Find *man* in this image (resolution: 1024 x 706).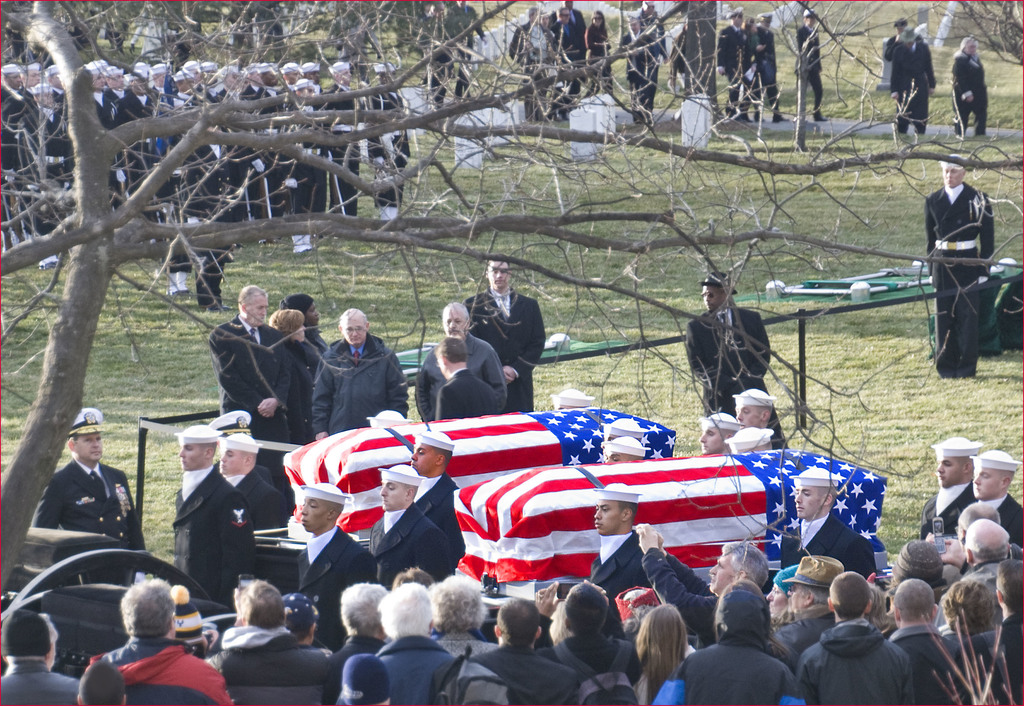
698,409,741,454.
